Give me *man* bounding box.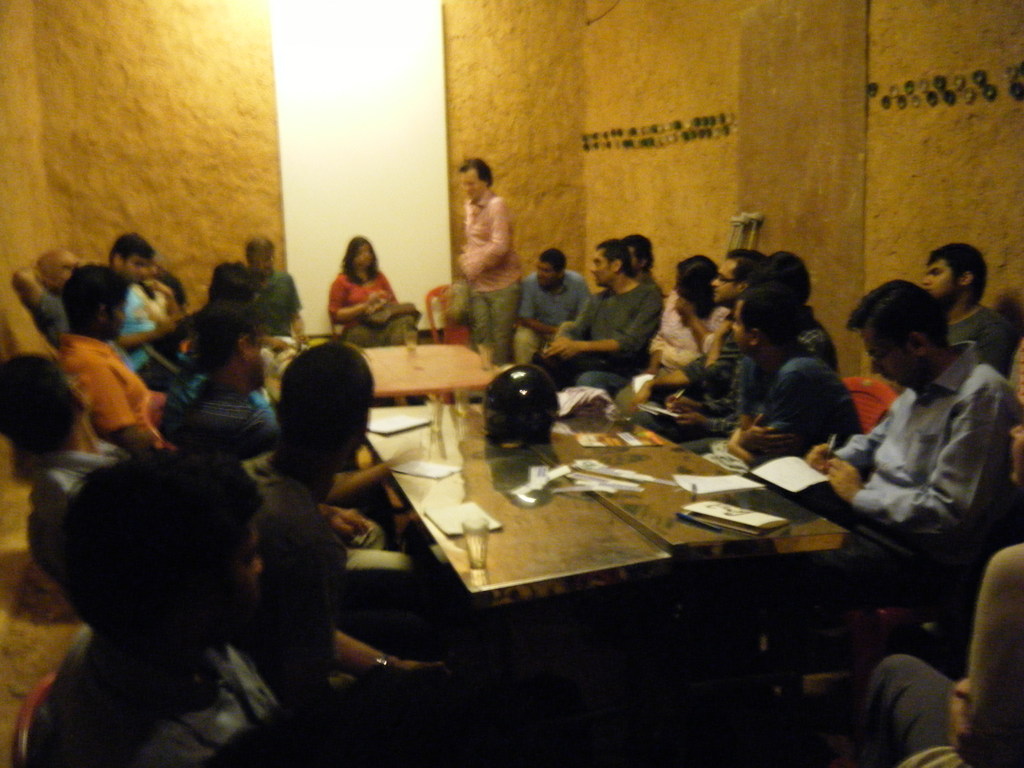
[left=230, top=343, right=450, bottom=704].
